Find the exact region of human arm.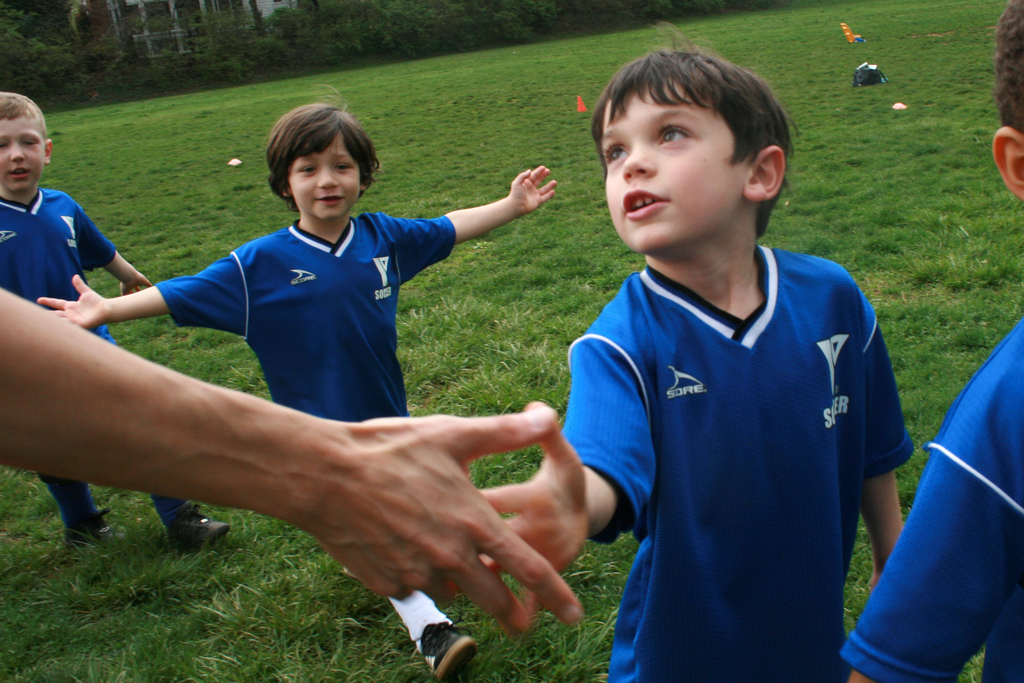
Exact region: <bbox>0, 284, 596, 638</bbox>.
